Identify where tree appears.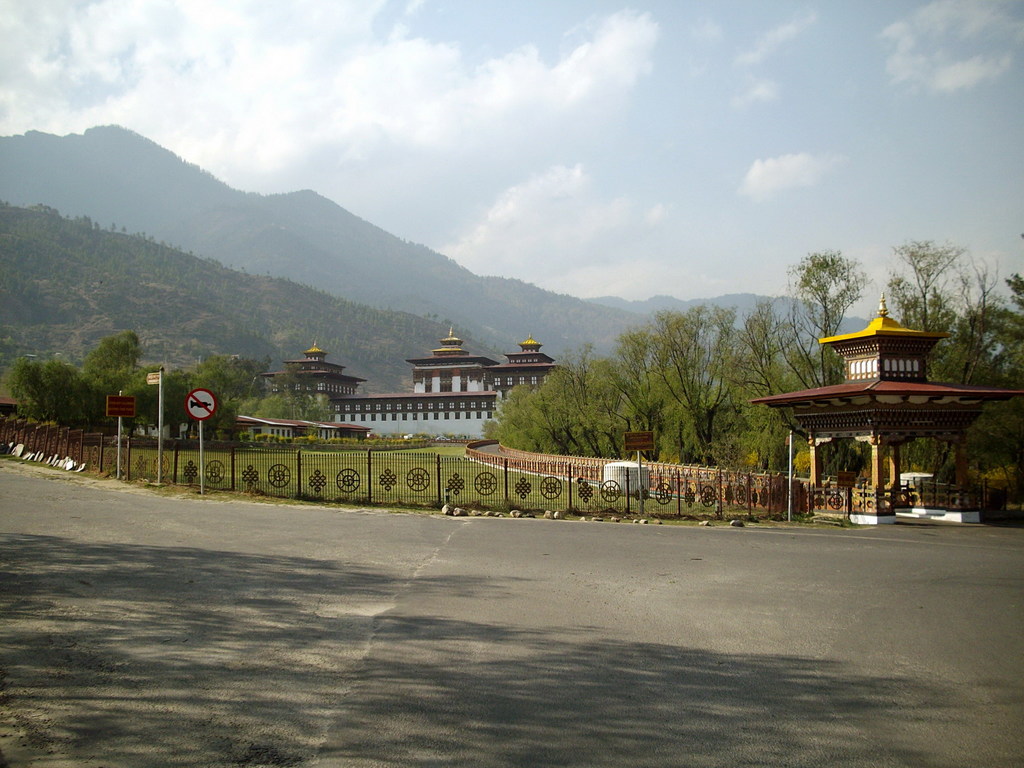
Appears at box(899, 298, 974, 391).
